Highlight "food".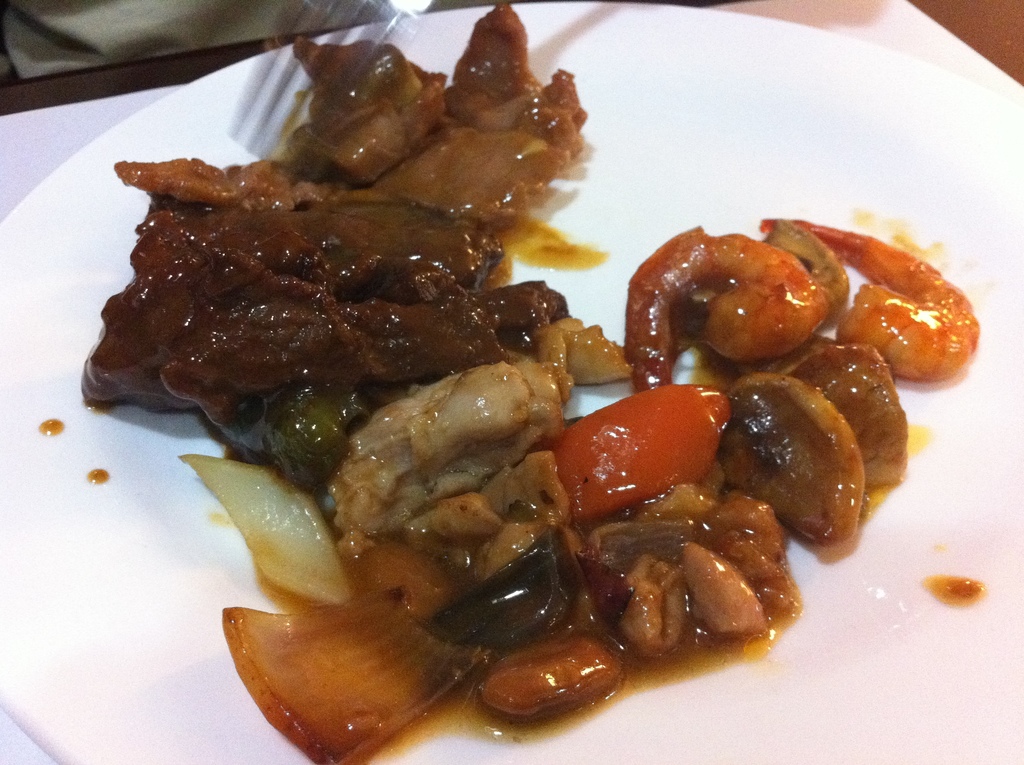
Highlighted region: bbox=[104, 38, 934, 735].
